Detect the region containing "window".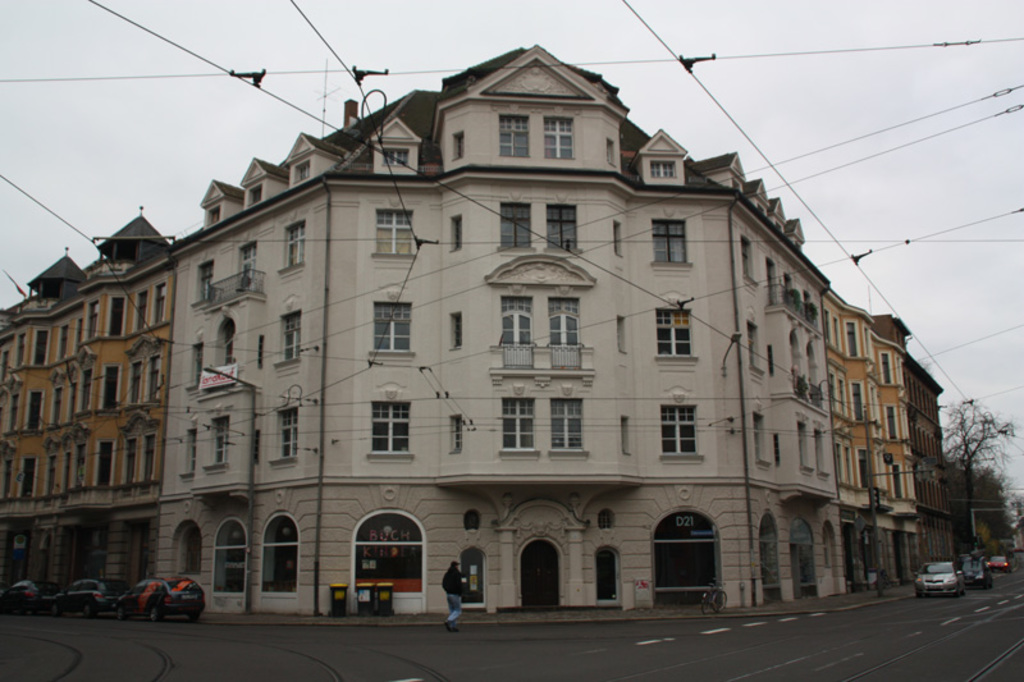
select_region(443, 412, 460, 457).
